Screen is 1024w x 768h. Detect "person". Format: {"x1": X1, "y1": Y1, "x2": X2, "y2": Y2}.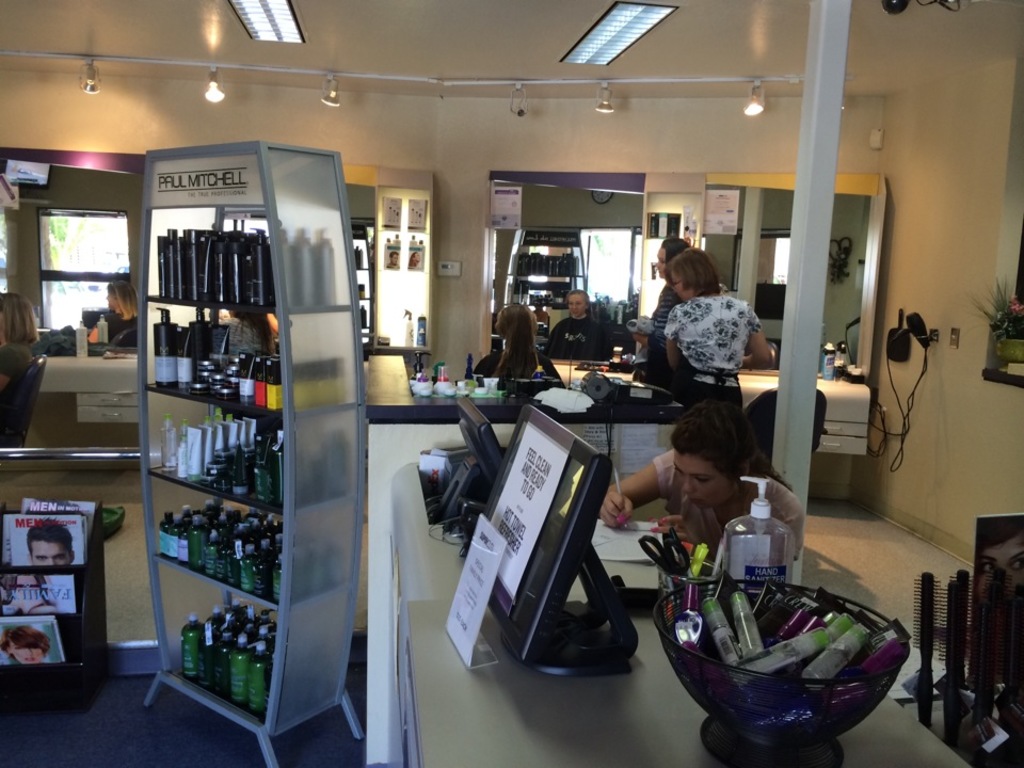
{"x1": 537, "y1": 276, "x2": 637, "y2": 353}.
